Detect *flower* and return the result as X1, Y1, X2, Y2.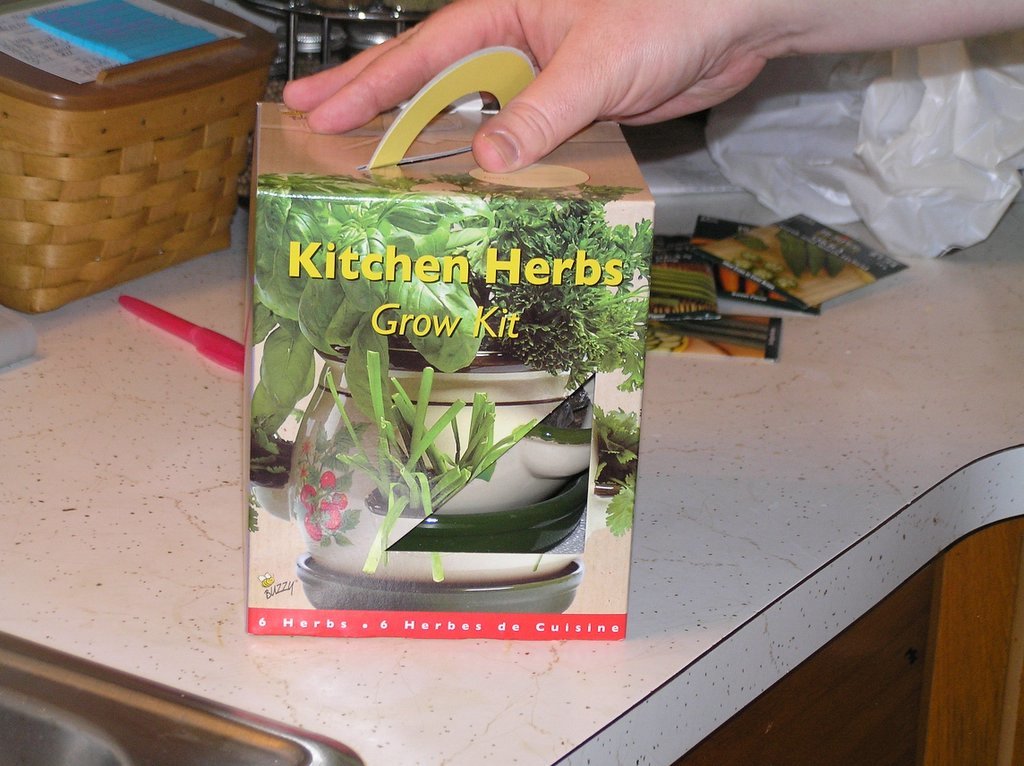
298, 463, 345, 538.
